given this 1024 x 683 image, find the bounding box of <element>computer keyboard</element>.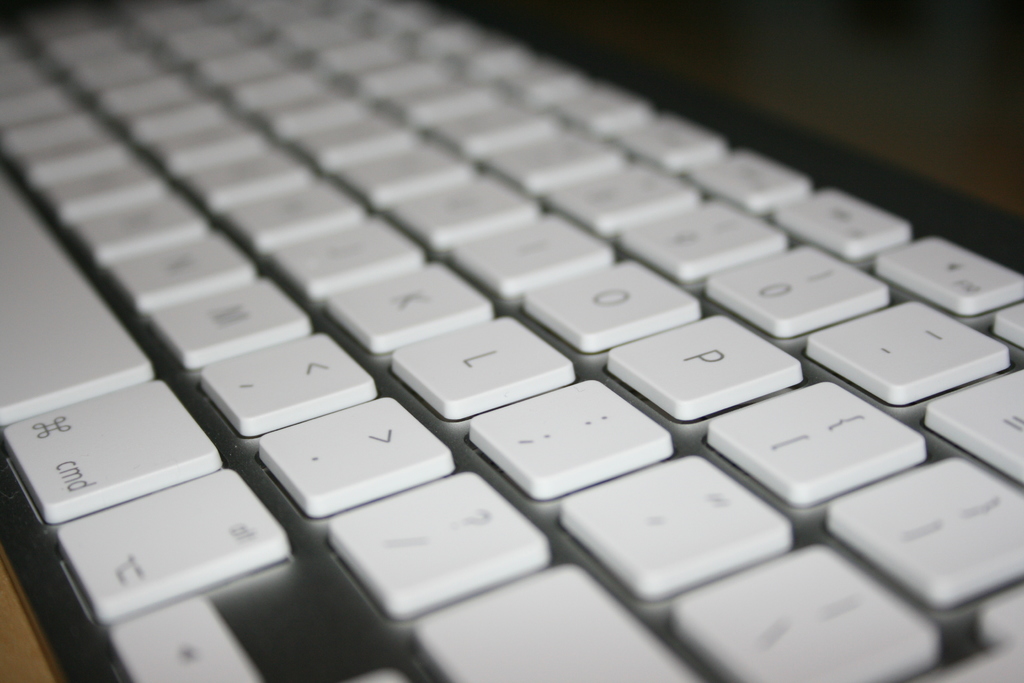
<bbox>0, 0, 1023, 682</bbox>.
